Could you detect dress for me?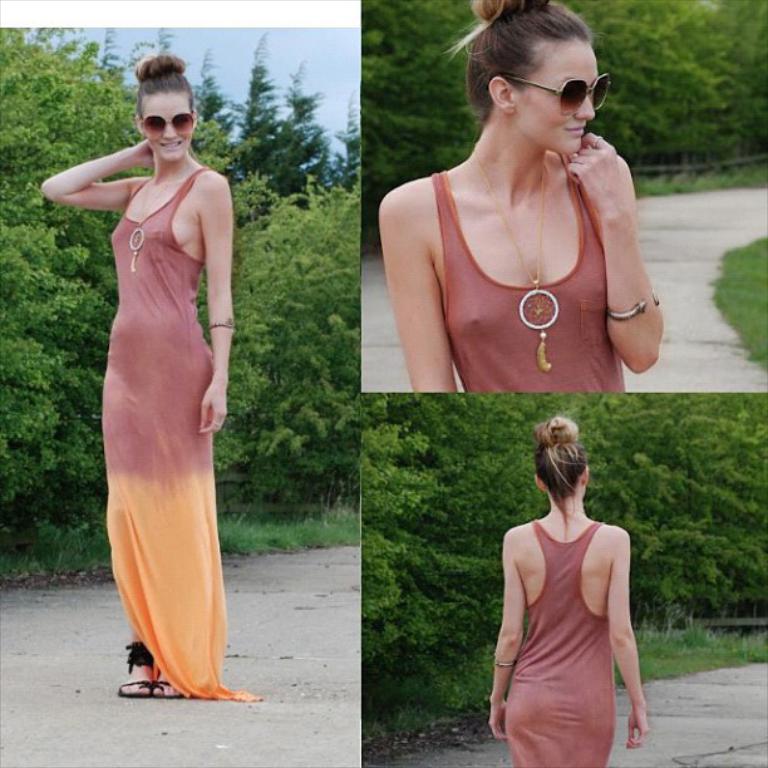
Detection result: box(104, 166, 259, 705).
